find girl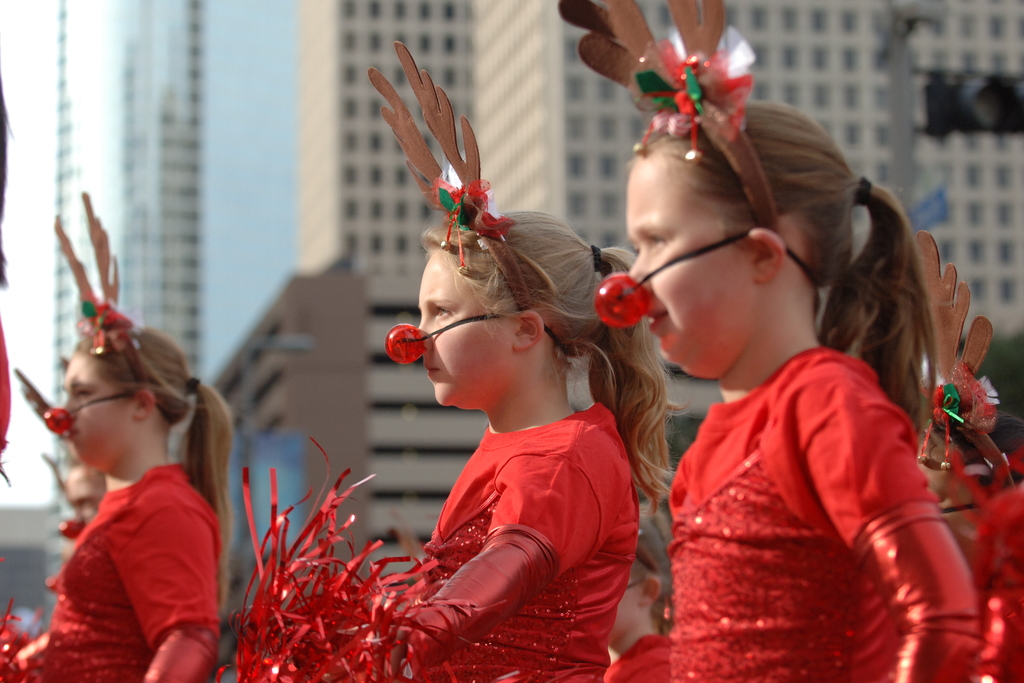
crop(627, 99, 981, 682)
